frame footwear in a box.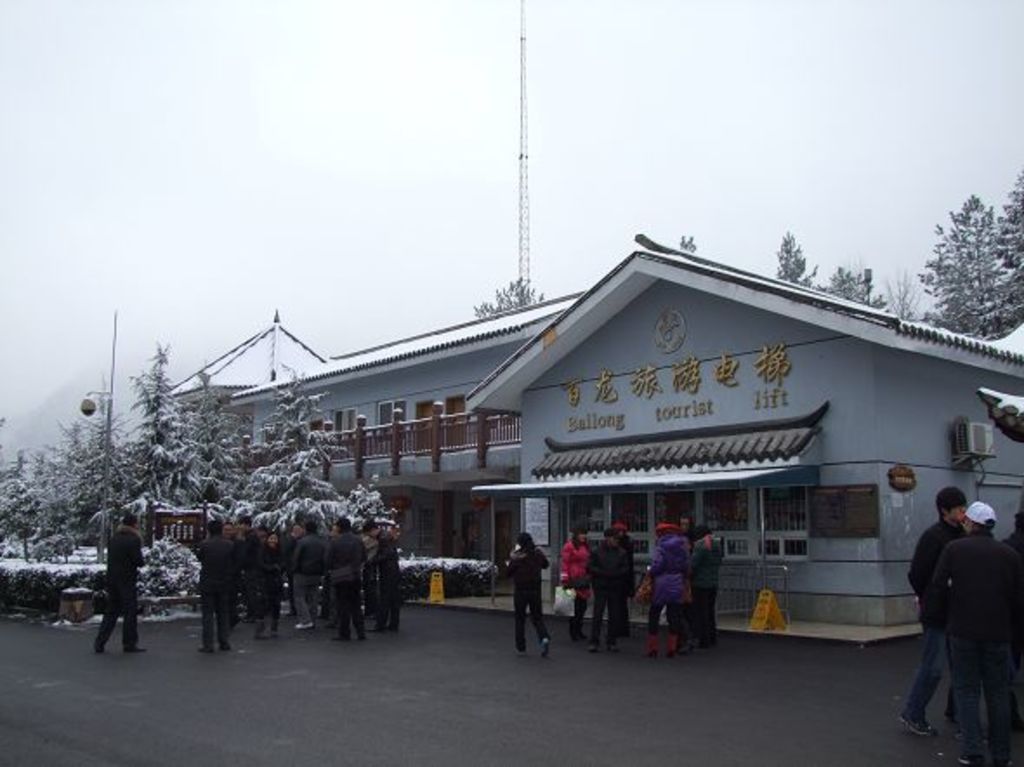
rect(219, 644, 231, 652).
